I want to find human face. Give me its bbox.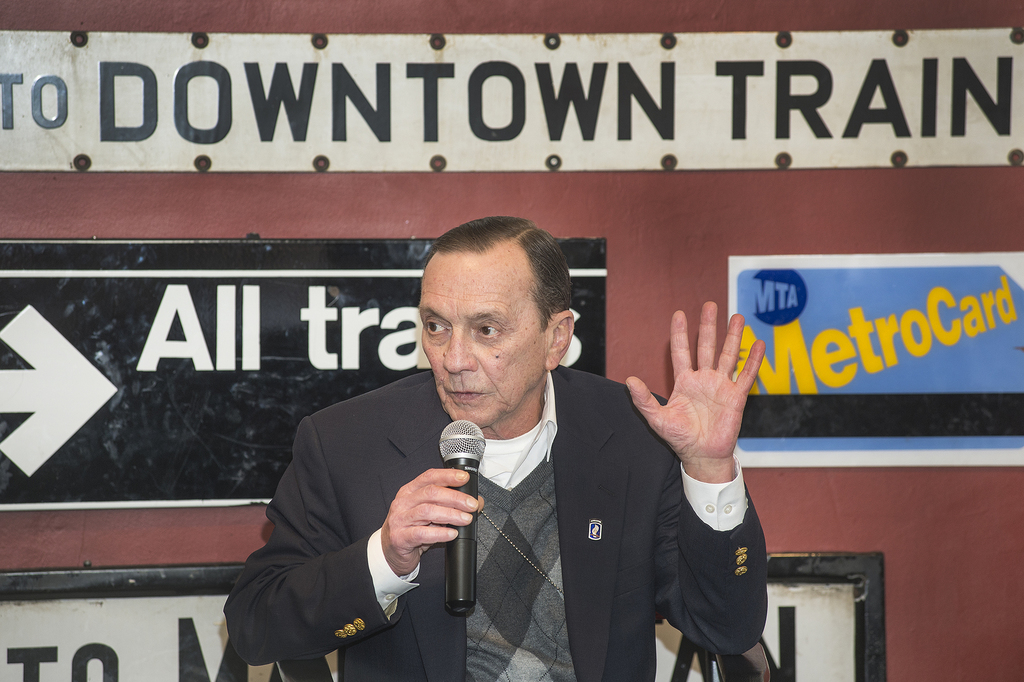
{"x1": 413, "y1": 256, "x2": 544, "y2": 428}.
